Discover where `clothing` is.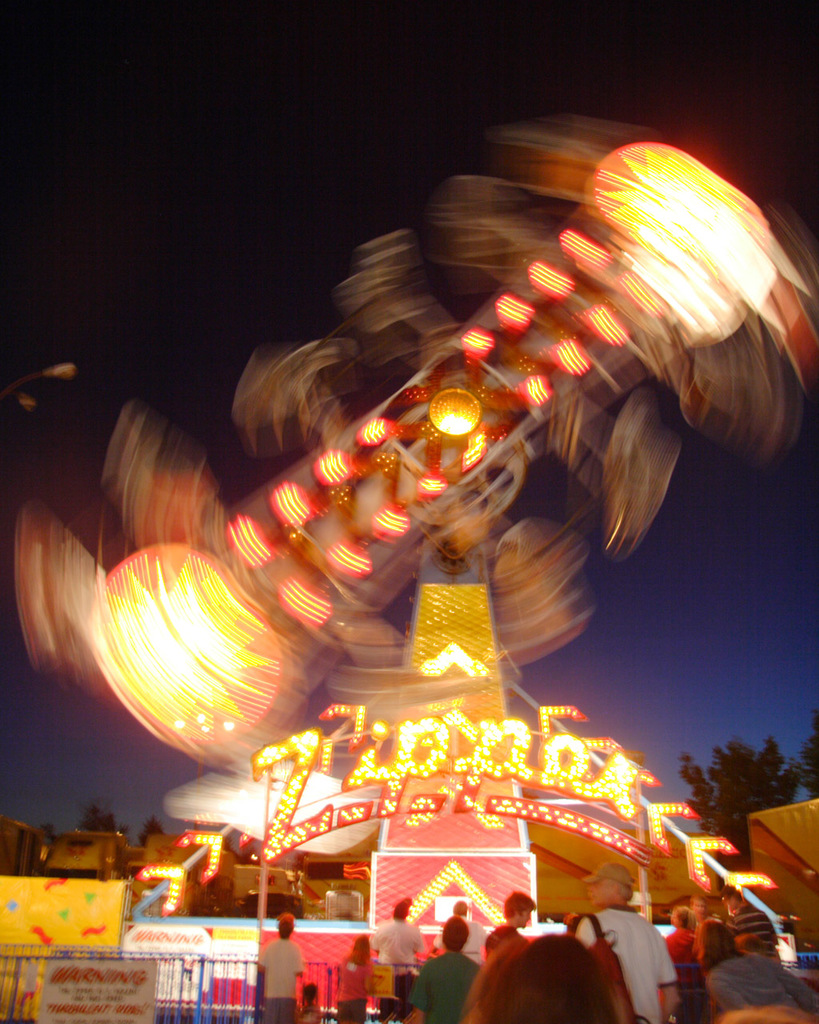
Discovered at locate(258, 934, 300, 1023).
